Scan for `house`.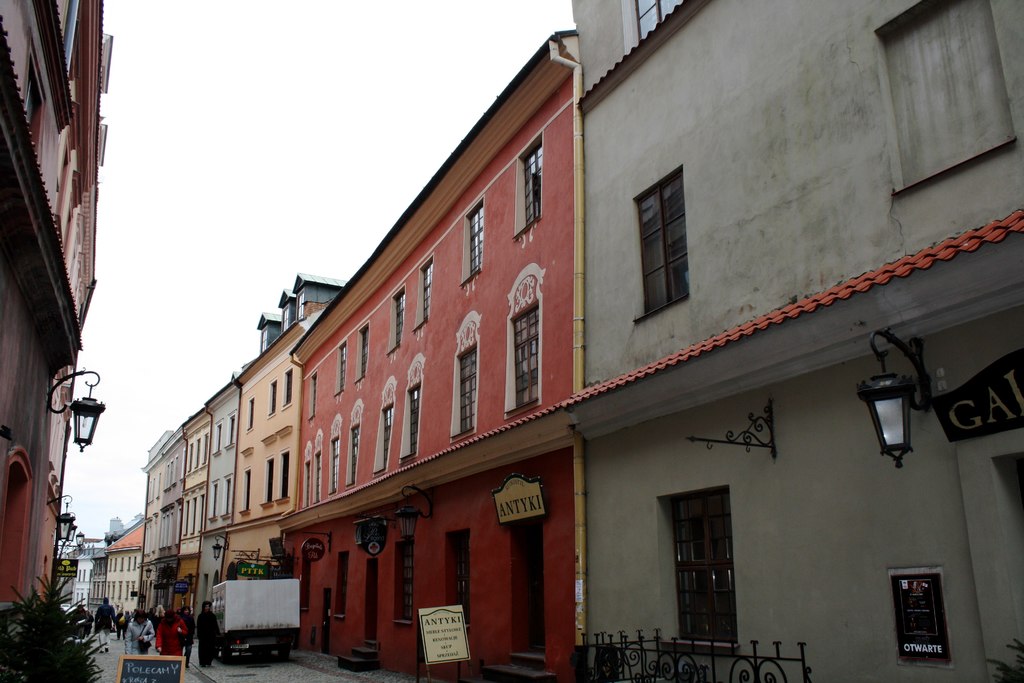
Scan result: 200:372:244:624.
